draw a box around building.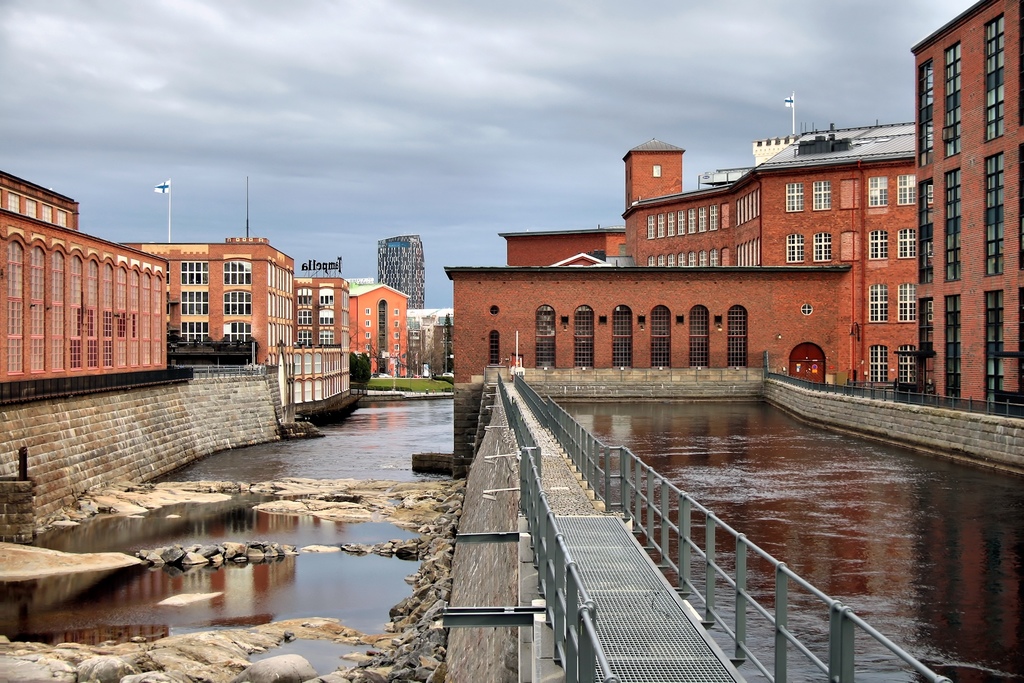
box=[371, 233, 424, 304].
